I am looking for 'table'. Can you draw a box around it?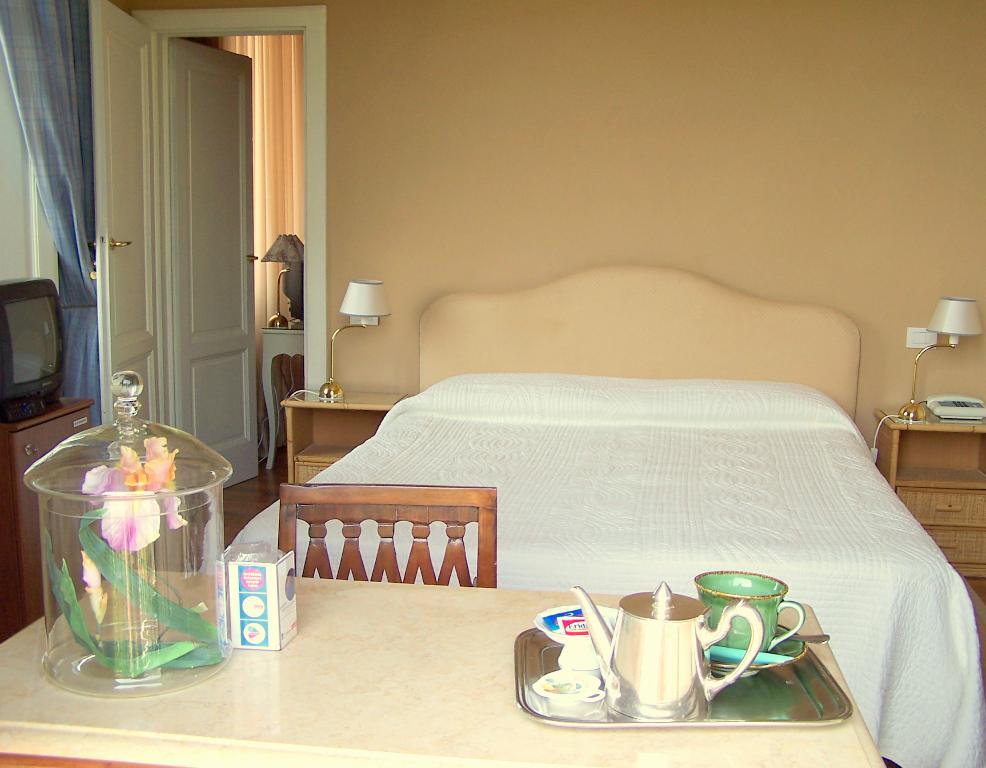
Sure, the bounding box is l=264, t=323, r=306, b=474.
